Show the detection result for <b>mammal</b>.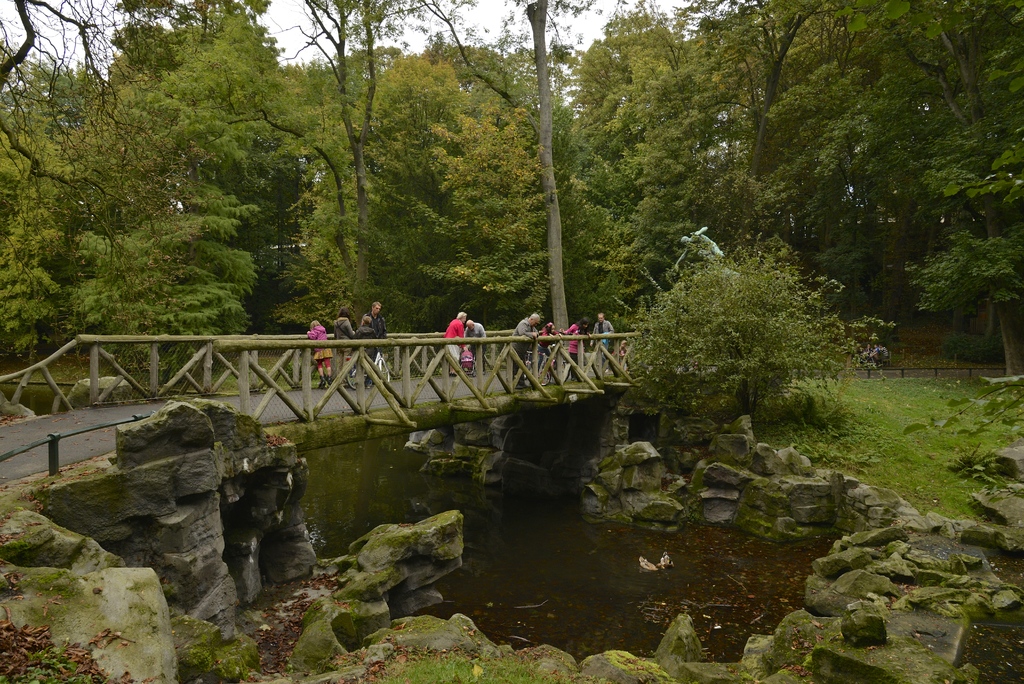
[x1=355, y1=318, x2=378, y2=387].
